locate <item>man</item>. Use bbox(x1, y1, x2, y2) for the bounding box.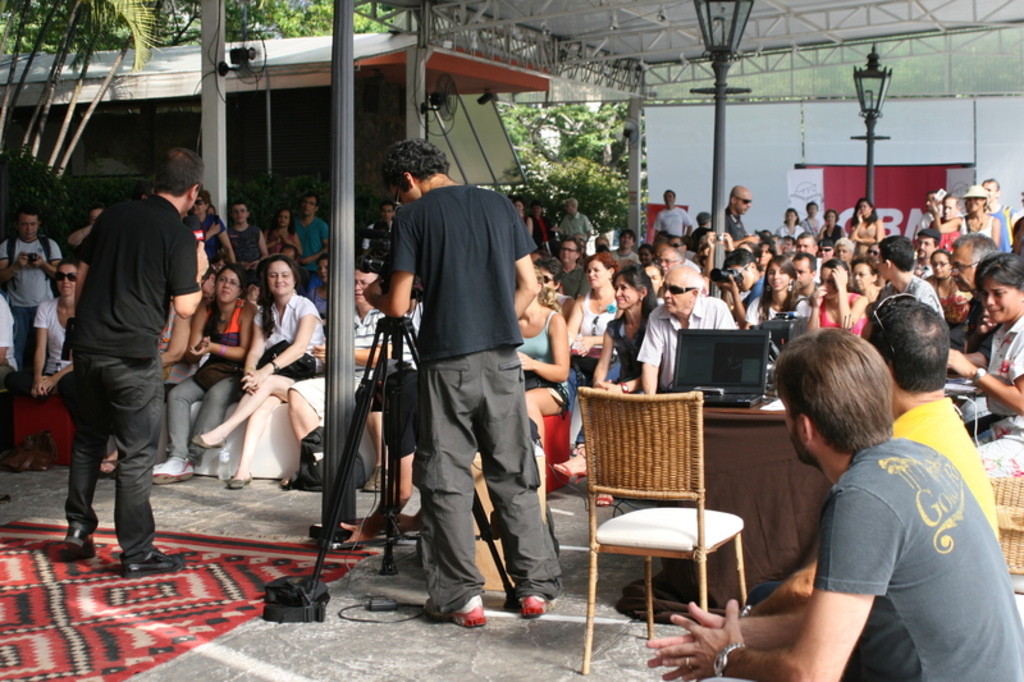
bbox(791, 253, 818, 305).
